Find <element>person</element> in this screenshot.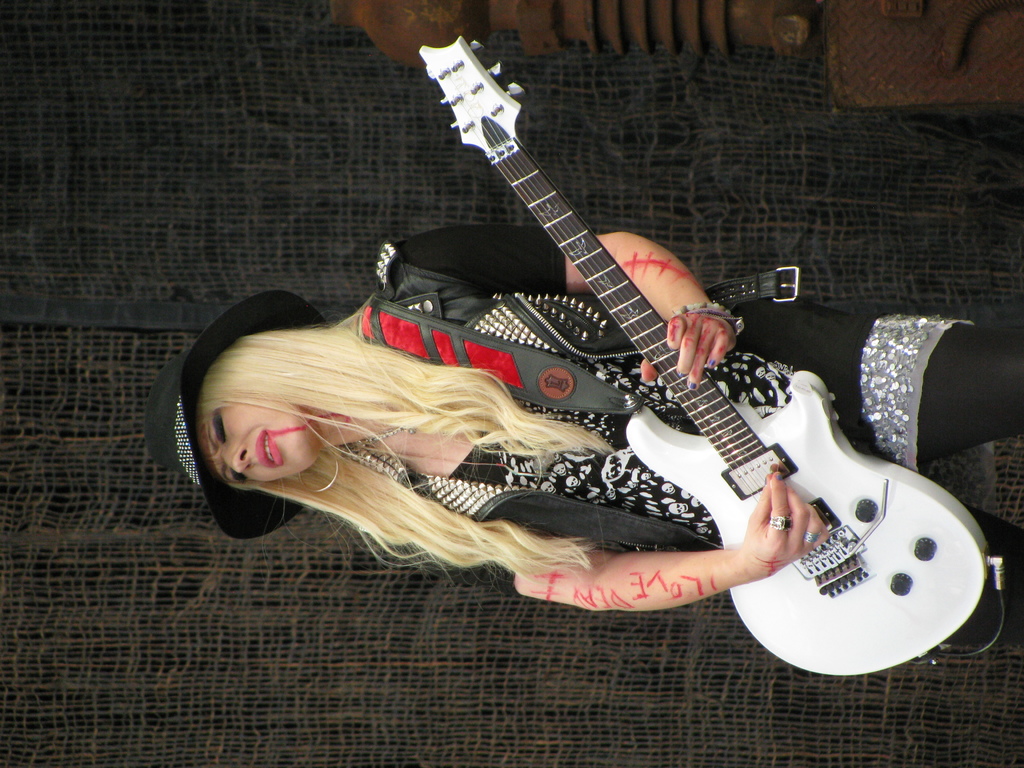
The bounding box for <element>person</element> is 138,224,1023,644.
